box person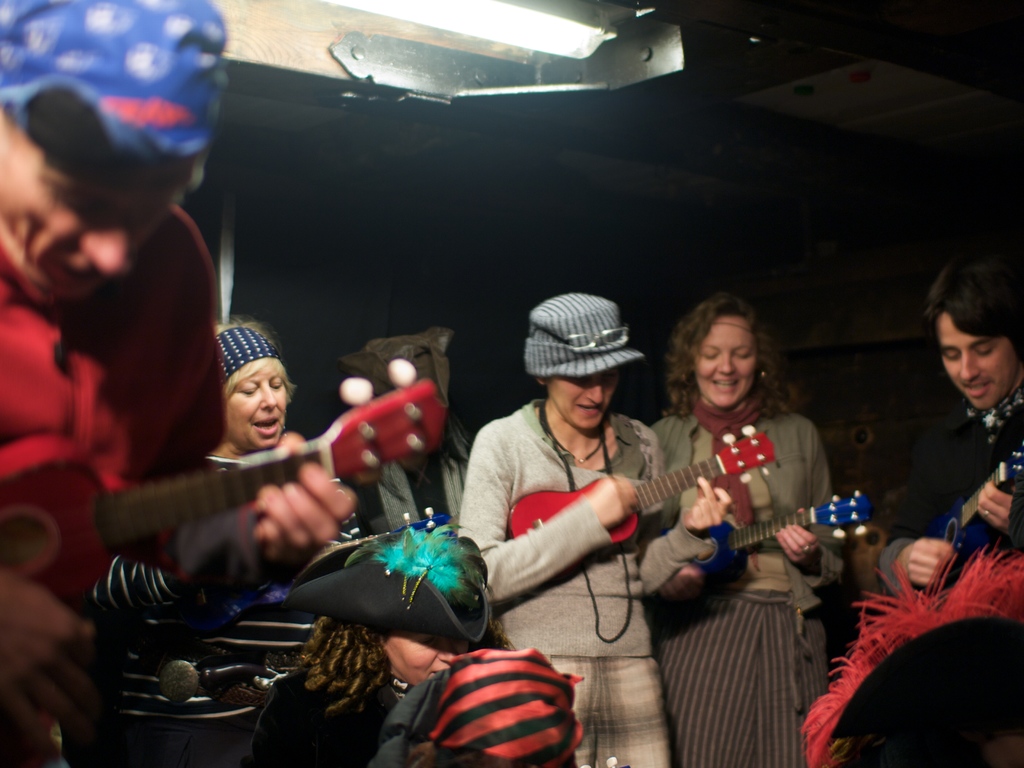
[0,0,358,767]
